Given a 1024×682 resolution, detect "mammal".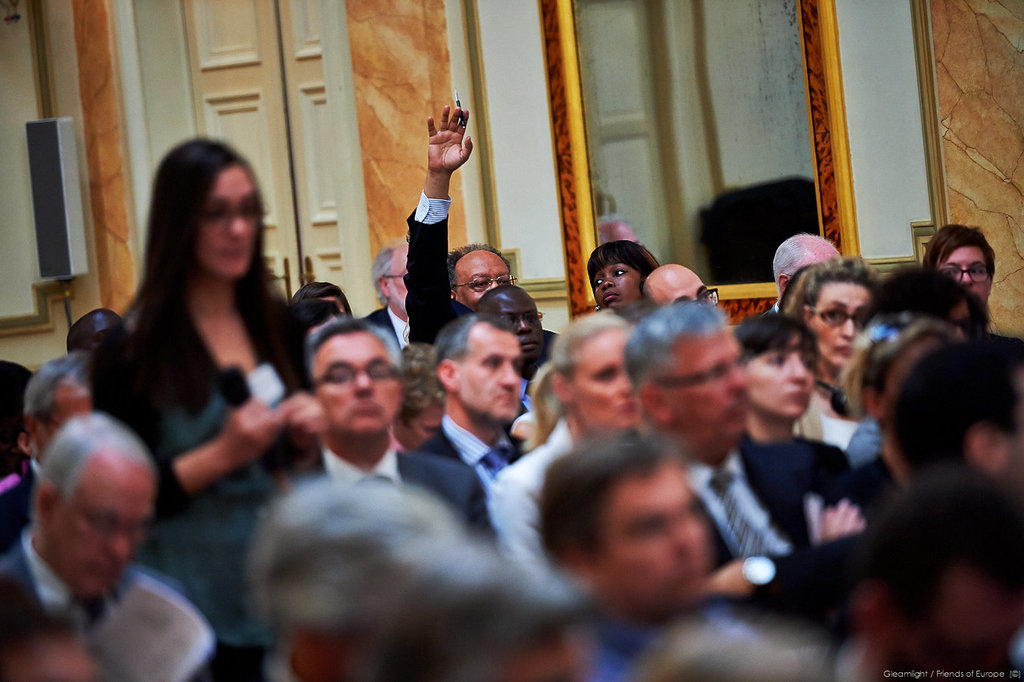
detection(473, 282, 557, 456).
